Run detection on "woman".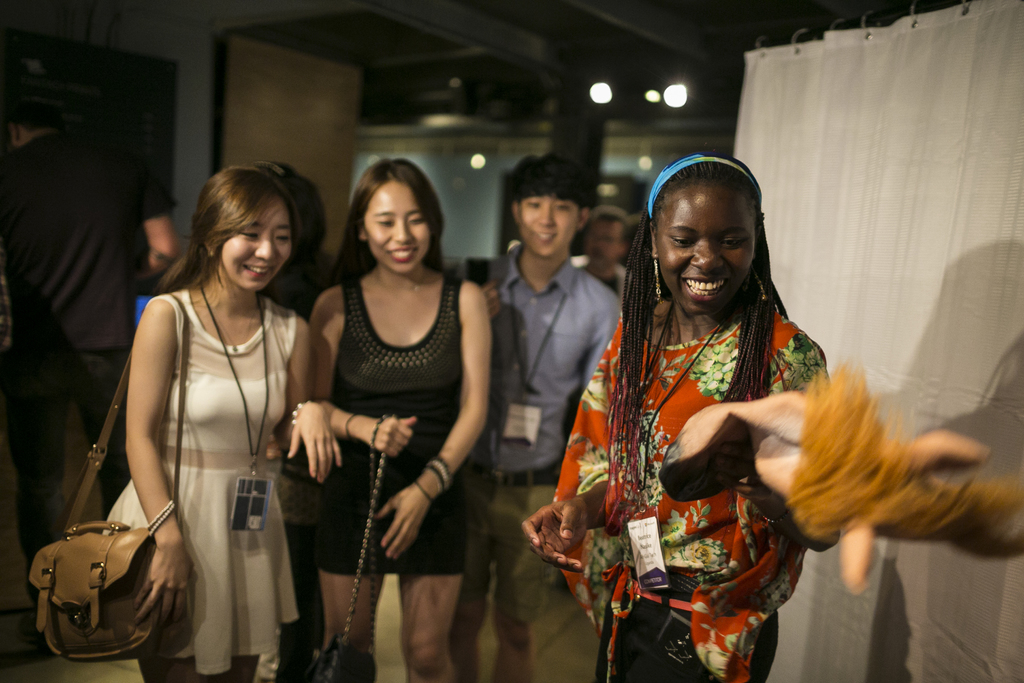
Result: 308:158:495:682.
